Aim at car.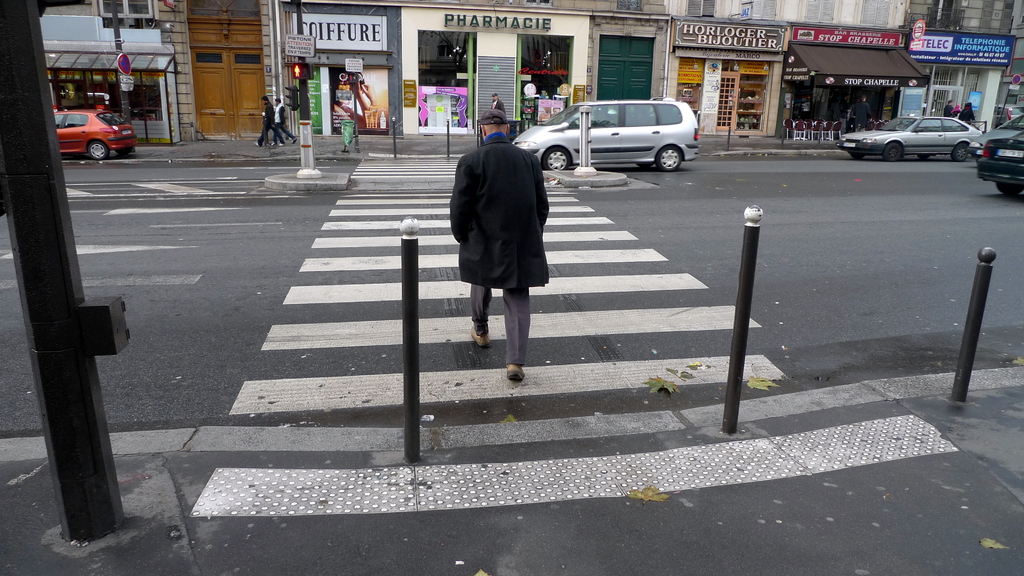
Aimed at rect(54, 104, 139, 157).
